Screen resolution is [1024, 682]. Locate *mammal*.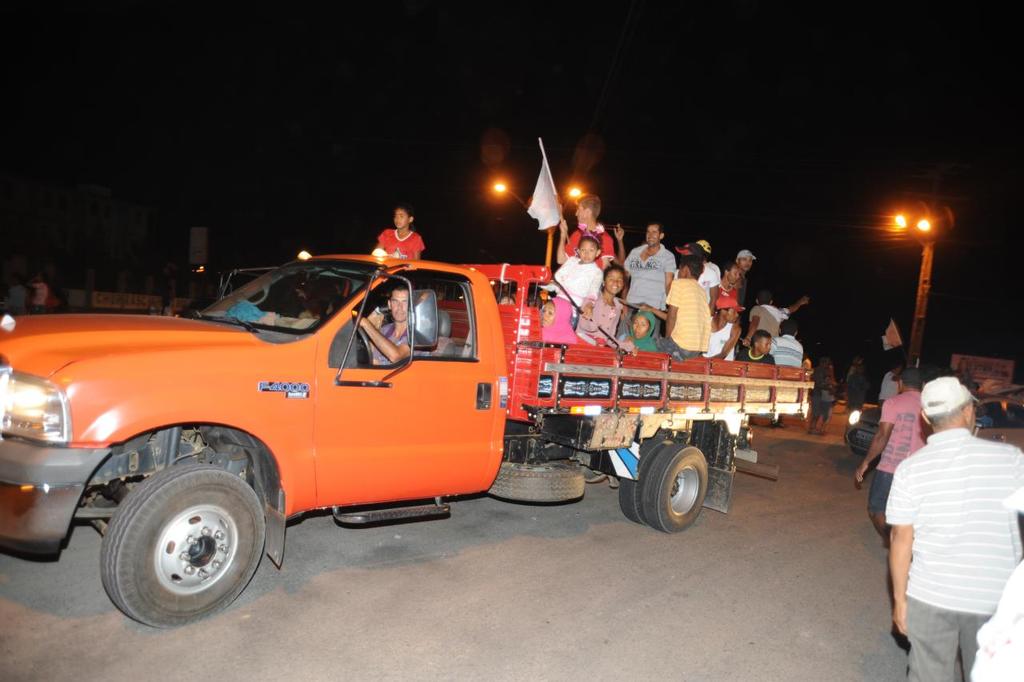
Rect(1, 279, 18, 314).
